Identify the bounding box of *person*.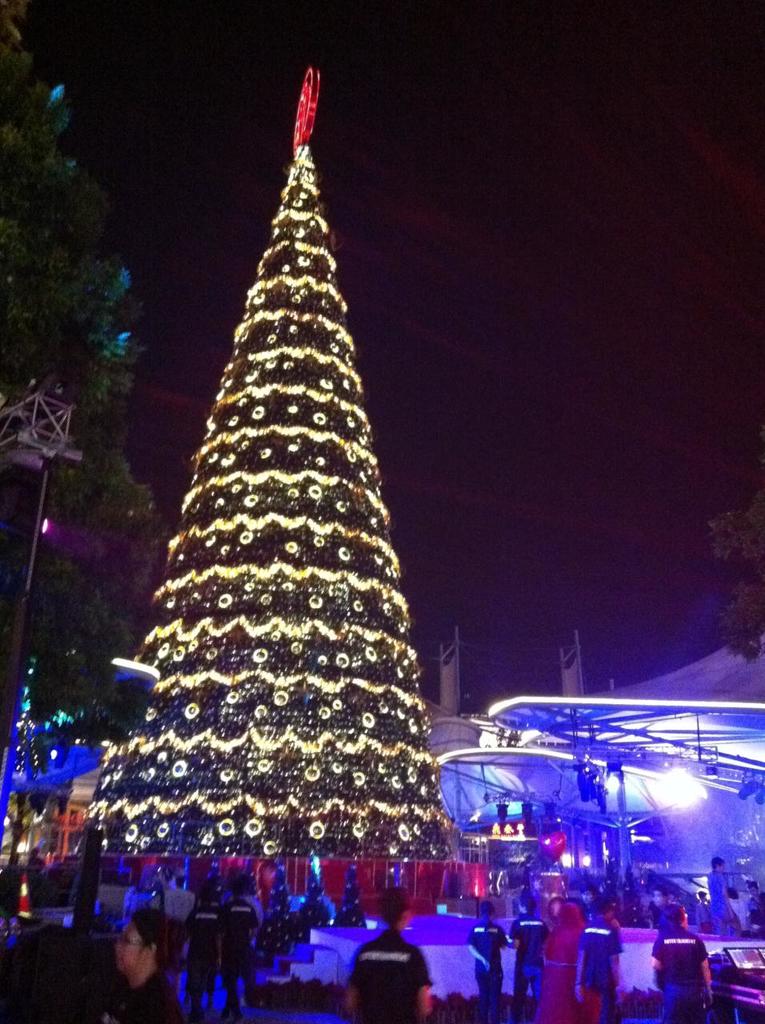
<box>647,905,708,1023</box>.
